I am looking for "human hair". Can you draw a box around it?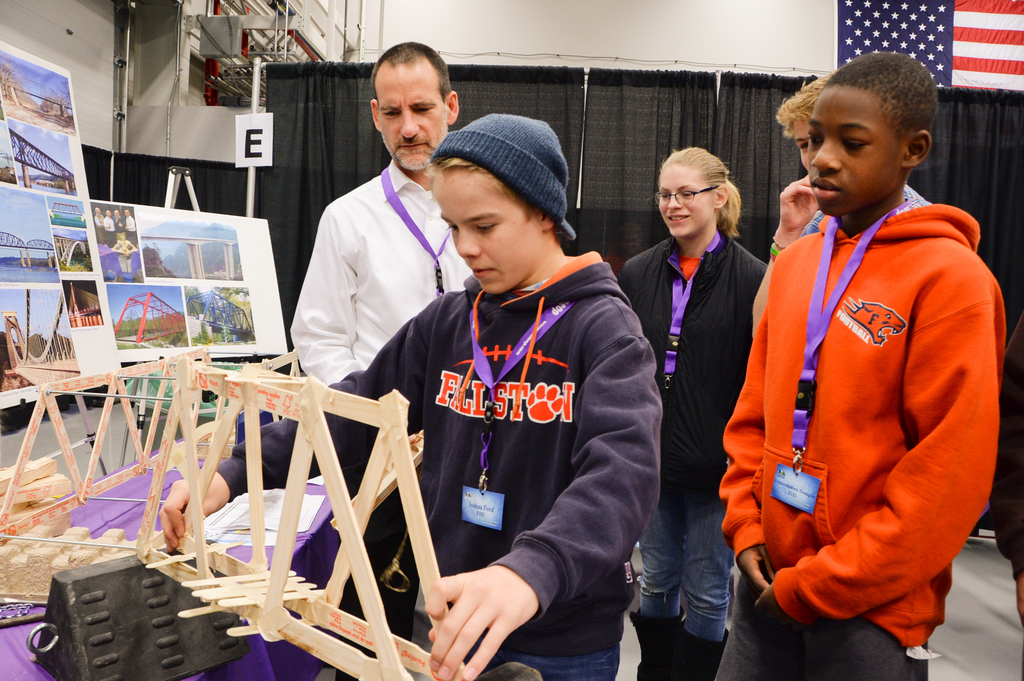
Sure, the bounding box is [left=365, top=40, right=457, bottom=130].
